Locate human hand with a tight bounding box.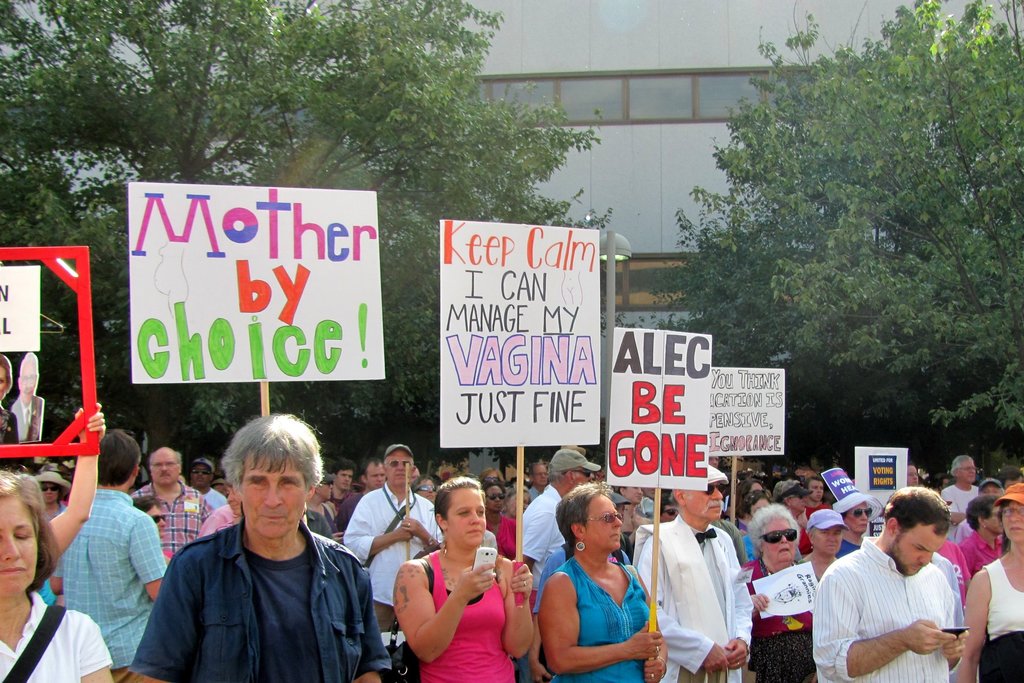
[942, 629, 970, 664].
